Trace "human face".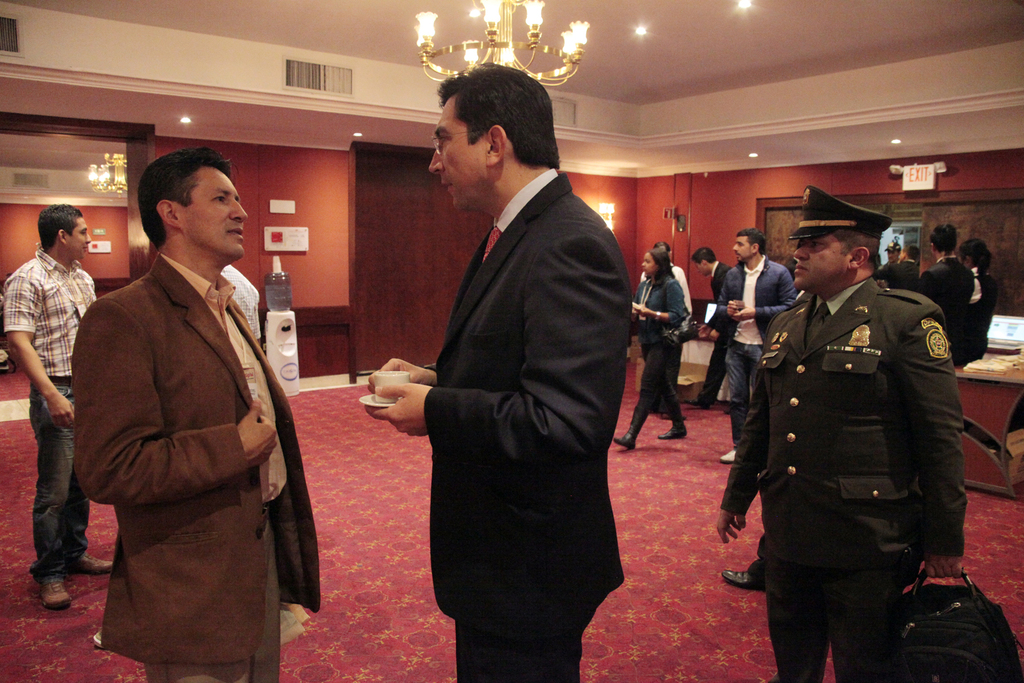
Traced to left=792, top=239, right=849, bottom=288.
